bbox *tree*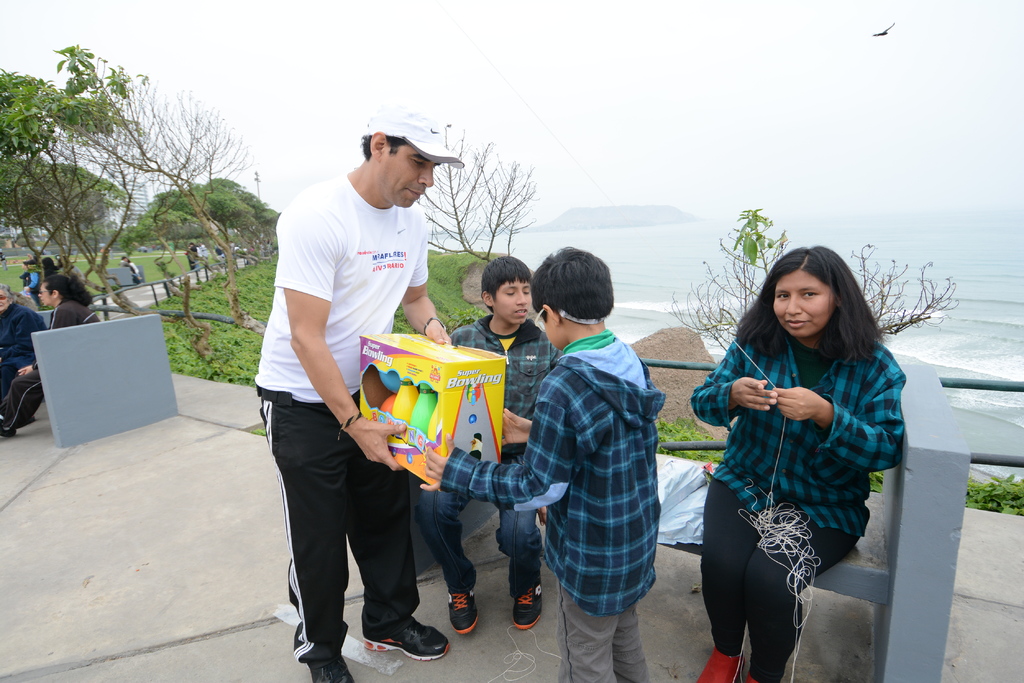
bbox(422, 124, 537, 259)
